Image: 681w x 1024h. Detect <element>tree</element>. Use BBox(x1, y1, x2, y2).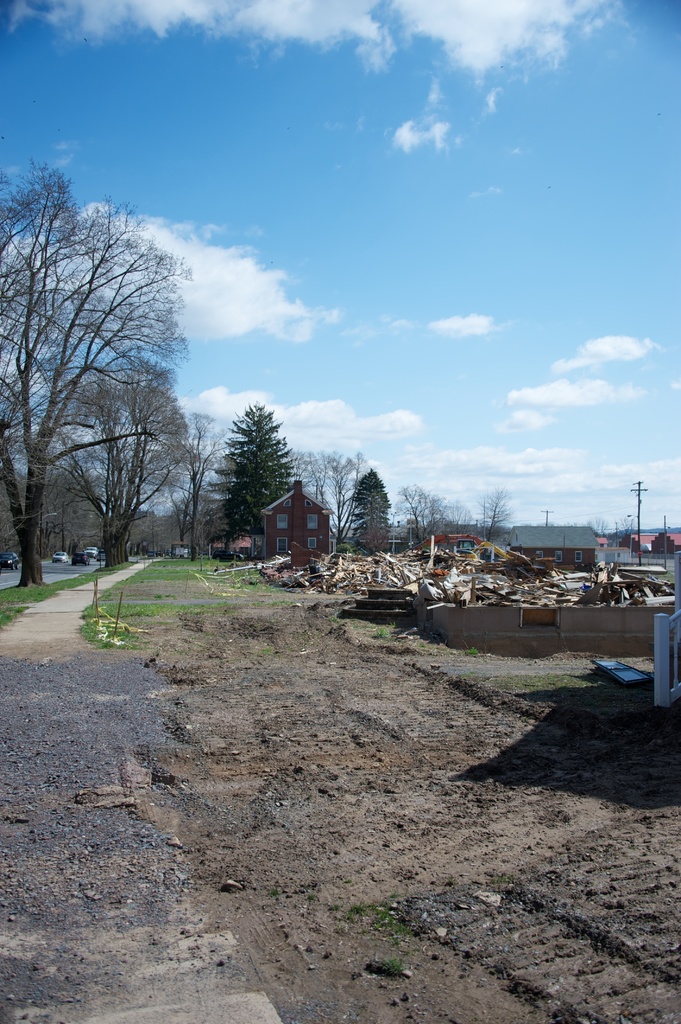
BBox(614, 536, 644, 550).
